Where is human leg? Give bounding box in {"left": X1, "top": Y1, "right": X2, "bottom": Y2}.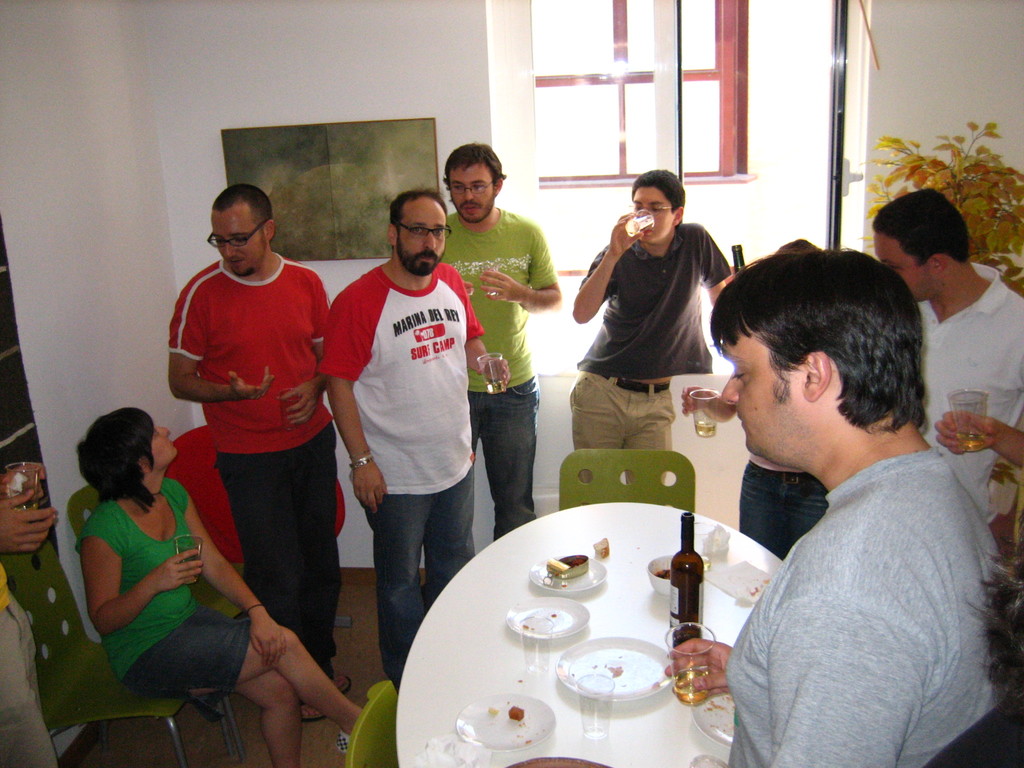
{"left": 565, "top": 371, "right": 622, "bottom": 503}.
